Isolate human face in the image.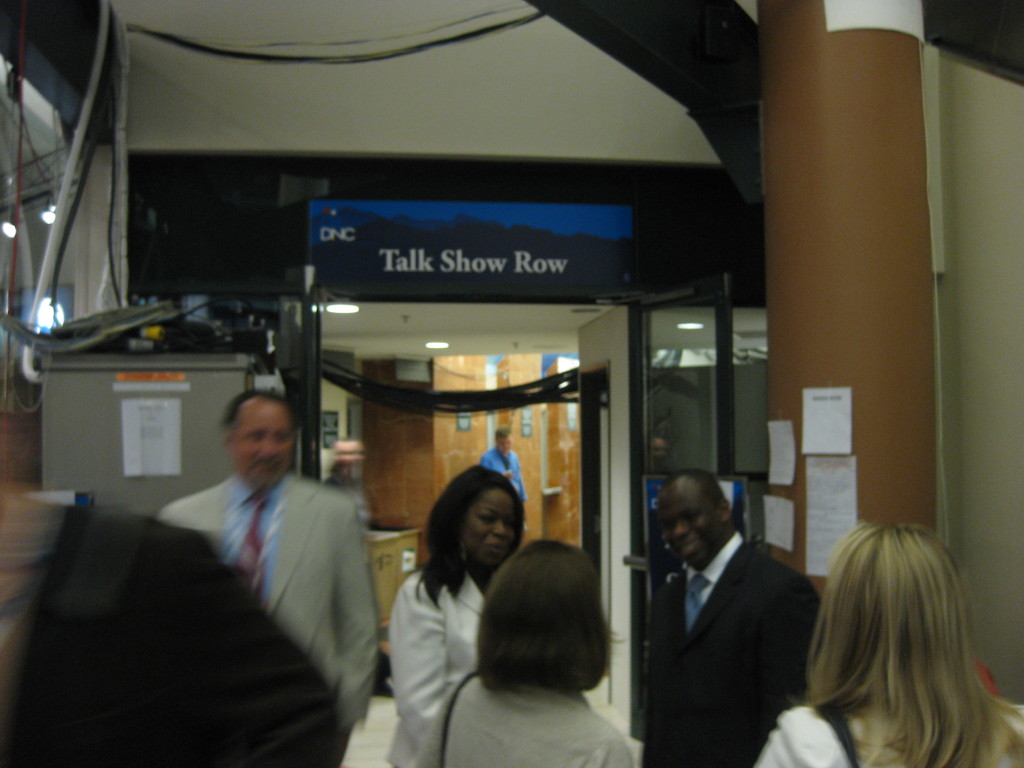
Isolated region: (x1=503, y1=431, x2=514, y2=454).
